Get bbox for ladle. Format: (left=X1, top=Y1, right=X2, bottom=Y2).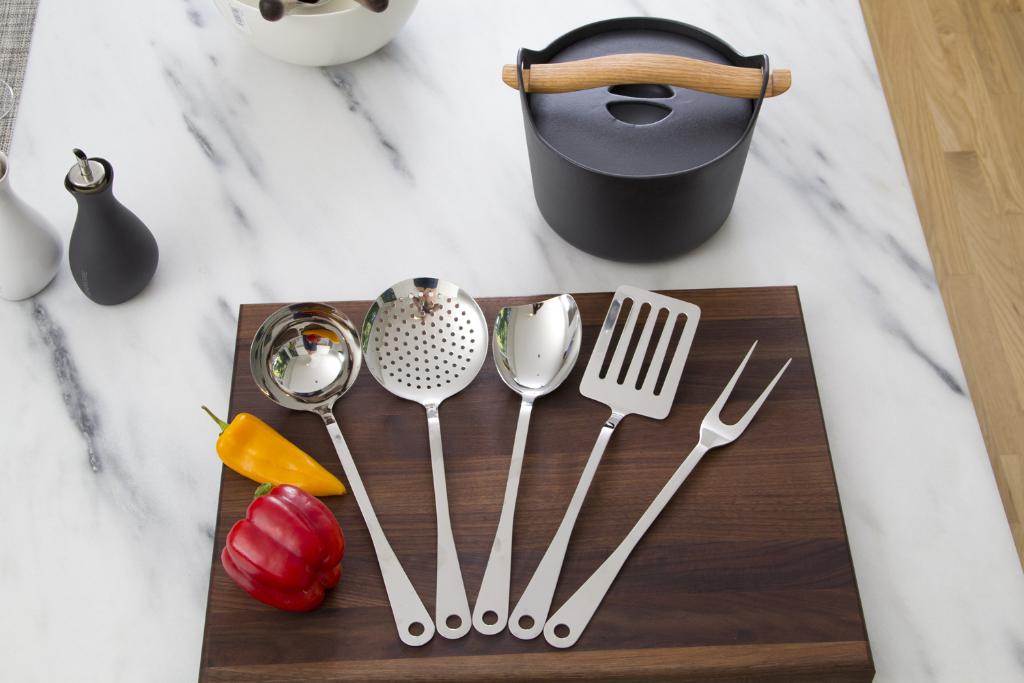
(left=248, top=304, right=434, bottom=649).
